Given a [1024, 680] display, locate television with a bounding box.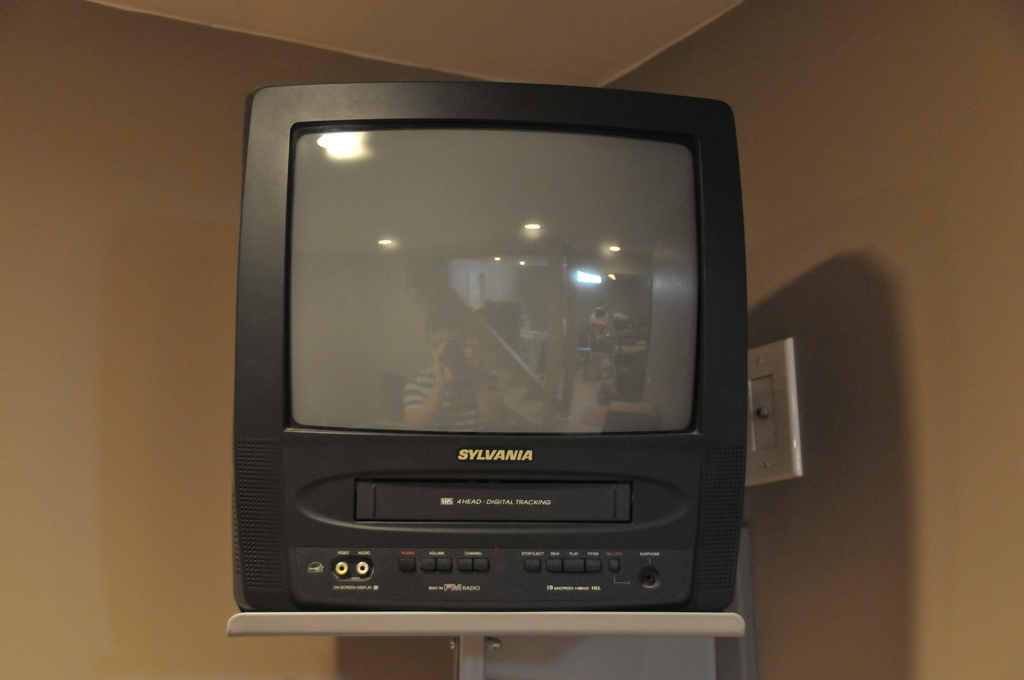
Located: bbox=(235, 82, 748, 611).
